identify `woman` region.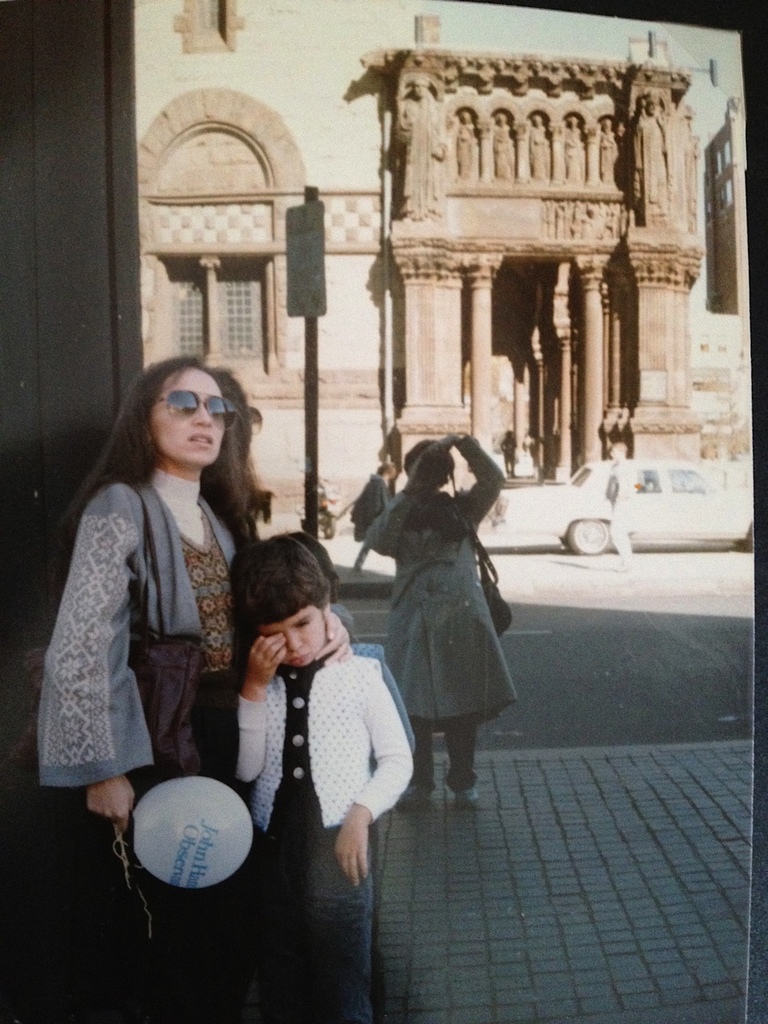
Region: x1=33 y1=348 x2=354 y2=1019.
